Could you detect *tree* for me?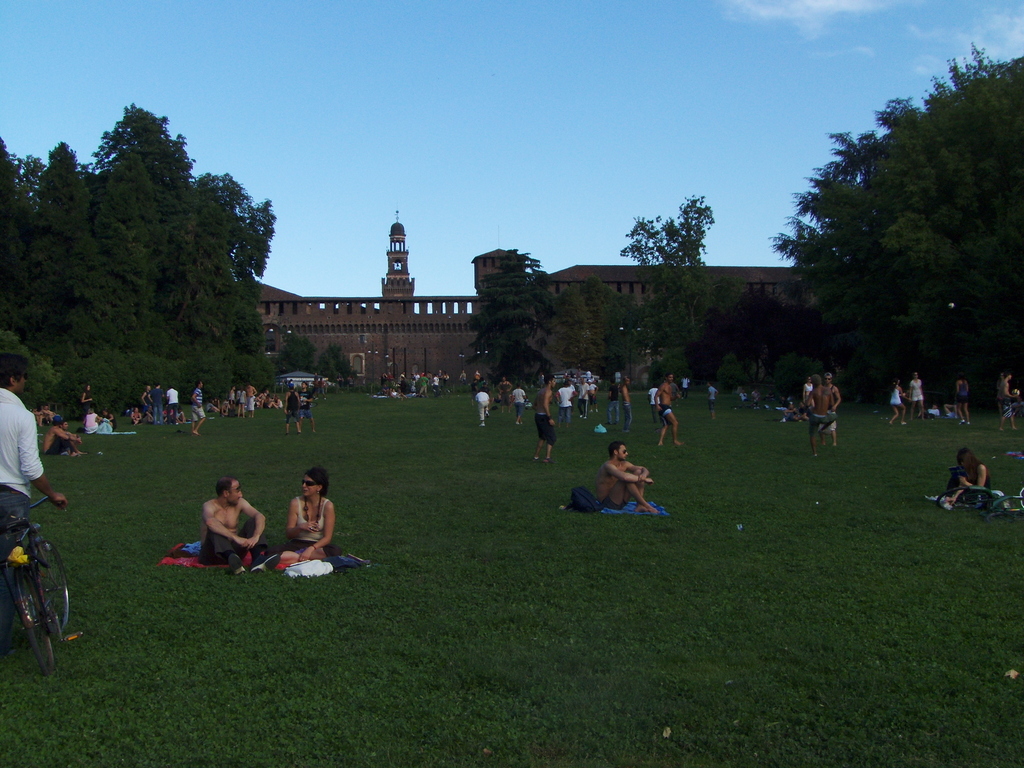
Detection result: crop(771, 292, 825, 396).
